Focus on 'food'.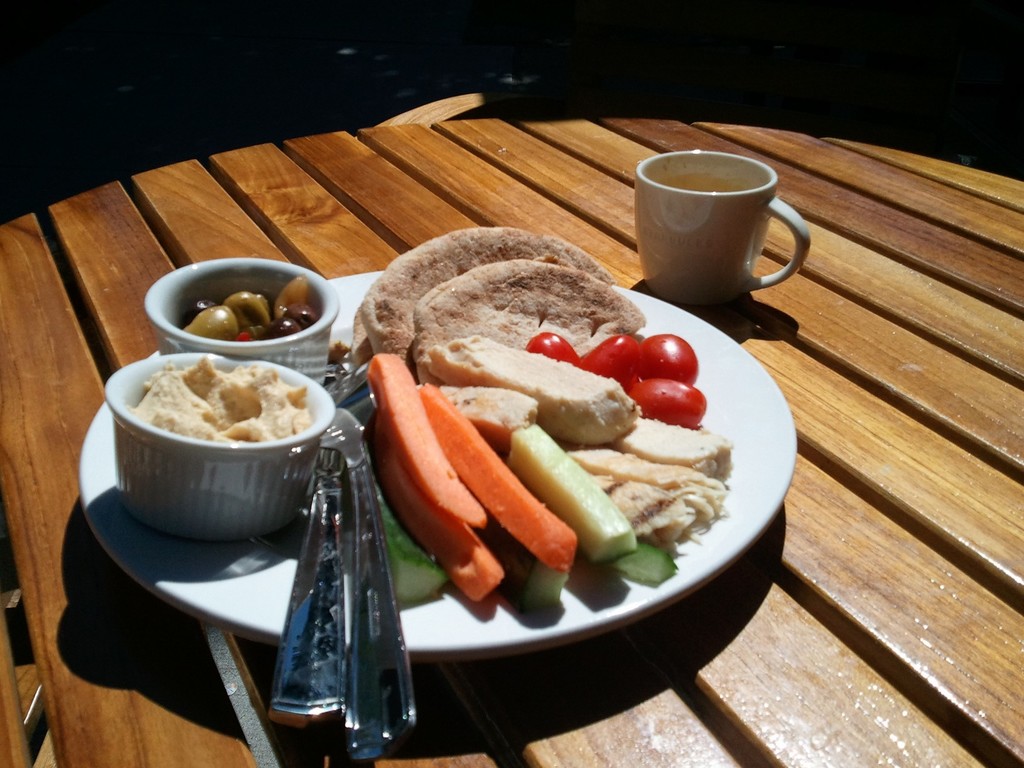
Focused at {"left": 350, "top": 298, "right": 750, "bottom": 588}.
